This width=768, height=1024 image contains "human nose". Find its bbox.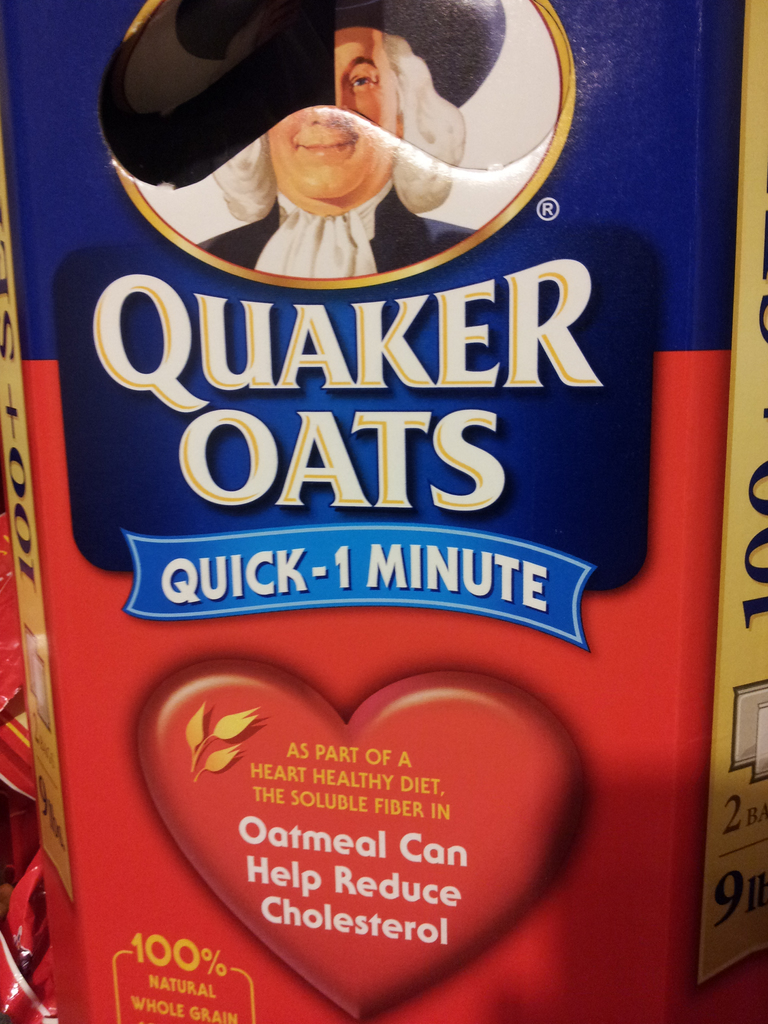
bbox=(306, 84, 347, 125).
